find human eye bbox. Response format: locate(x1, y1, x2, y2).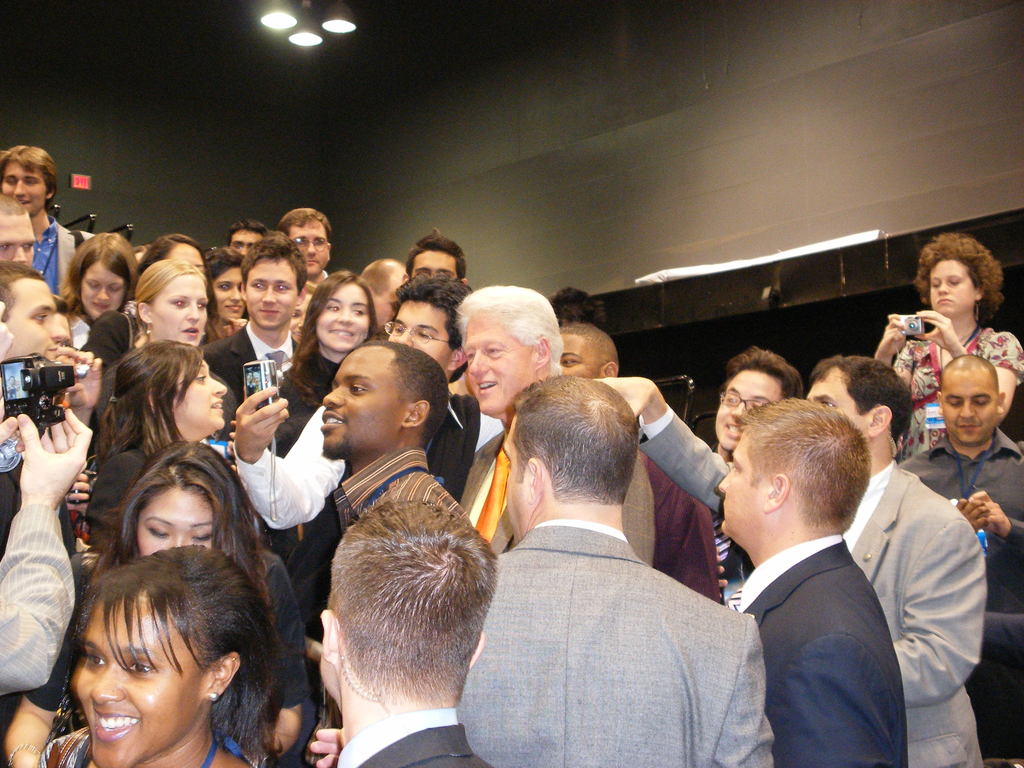
locate(214, 280, 227, 291).
